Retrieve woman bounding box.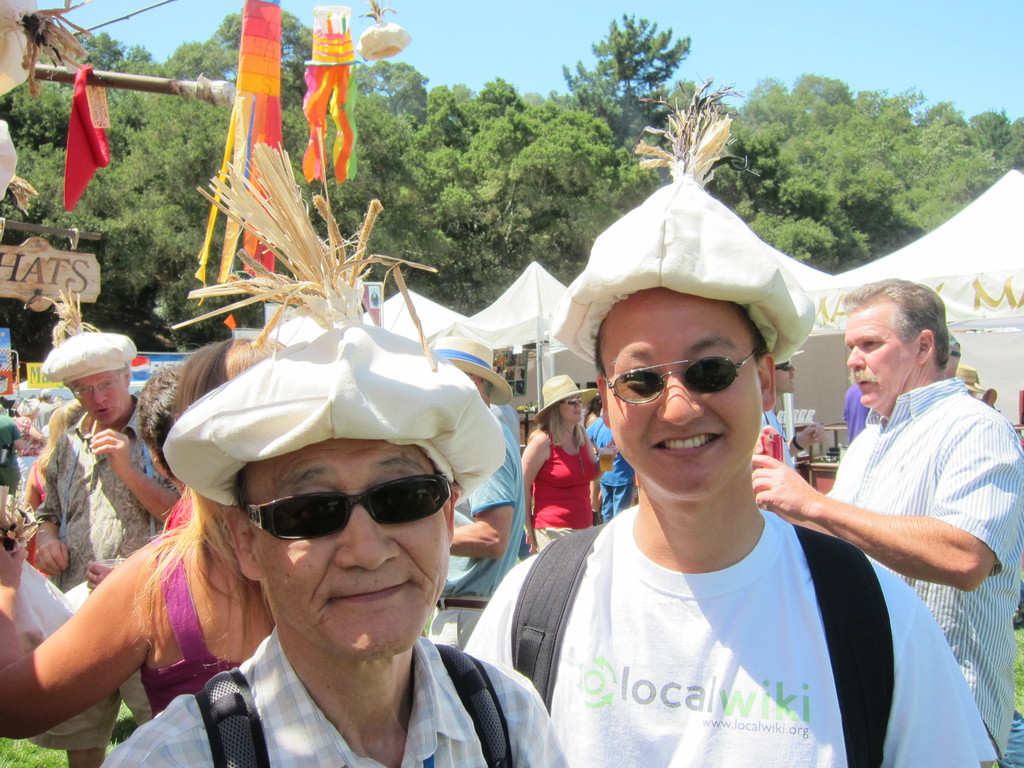
Bounding box: pyautogui.locateOnScreen(12, 397, 47, 496).
